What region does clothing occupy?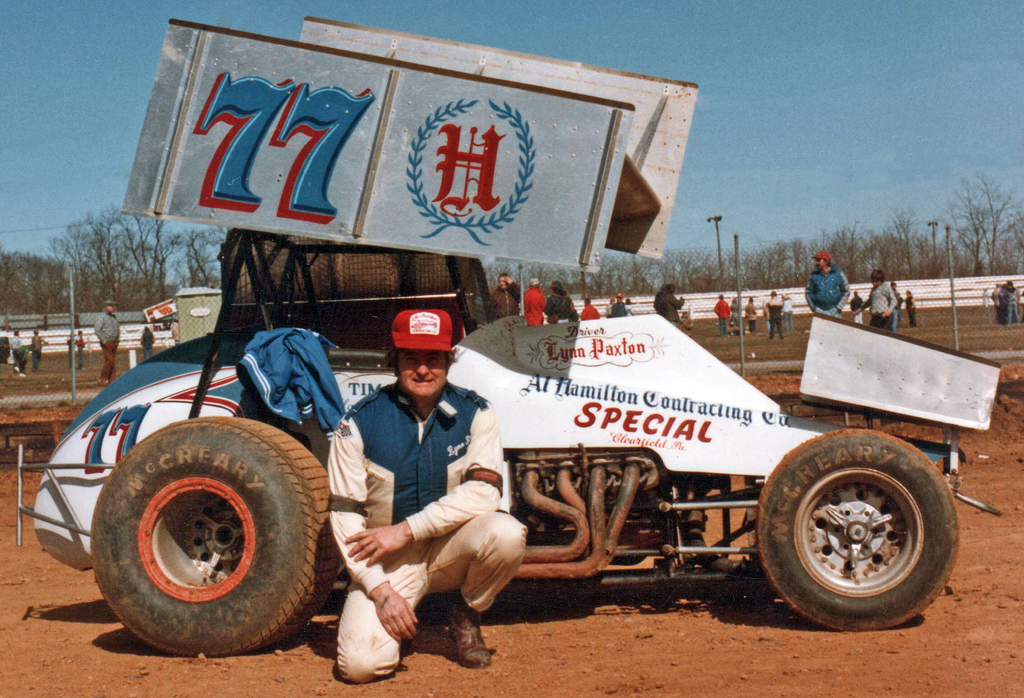
[left=579, top=302, right=605, bottom=324].
